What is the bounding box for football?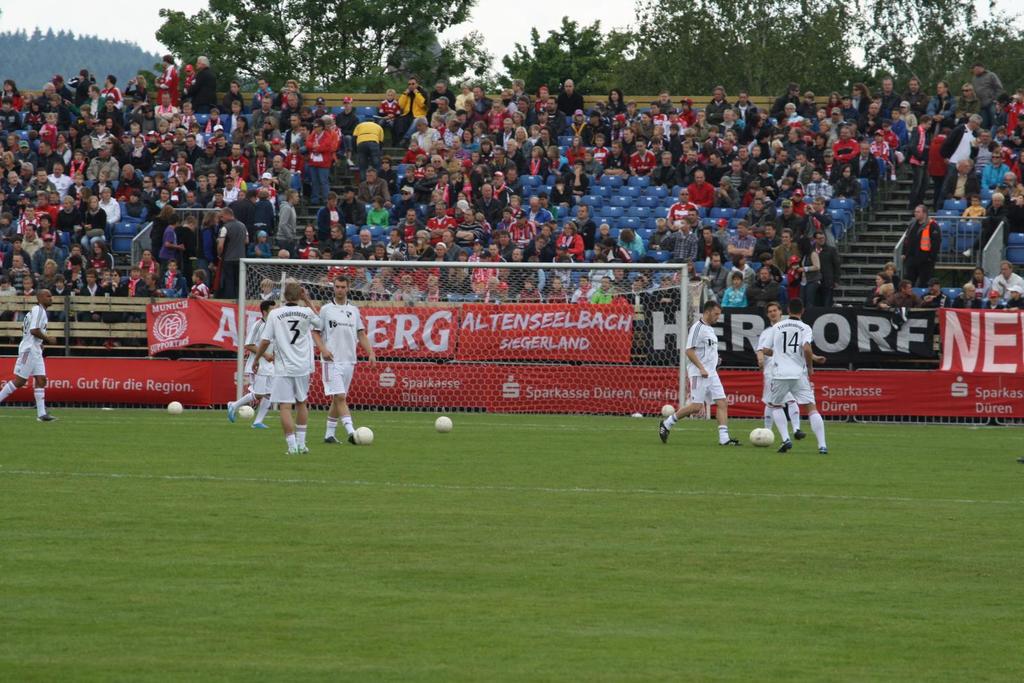
<region>659, 401, 675, 420</region>.
